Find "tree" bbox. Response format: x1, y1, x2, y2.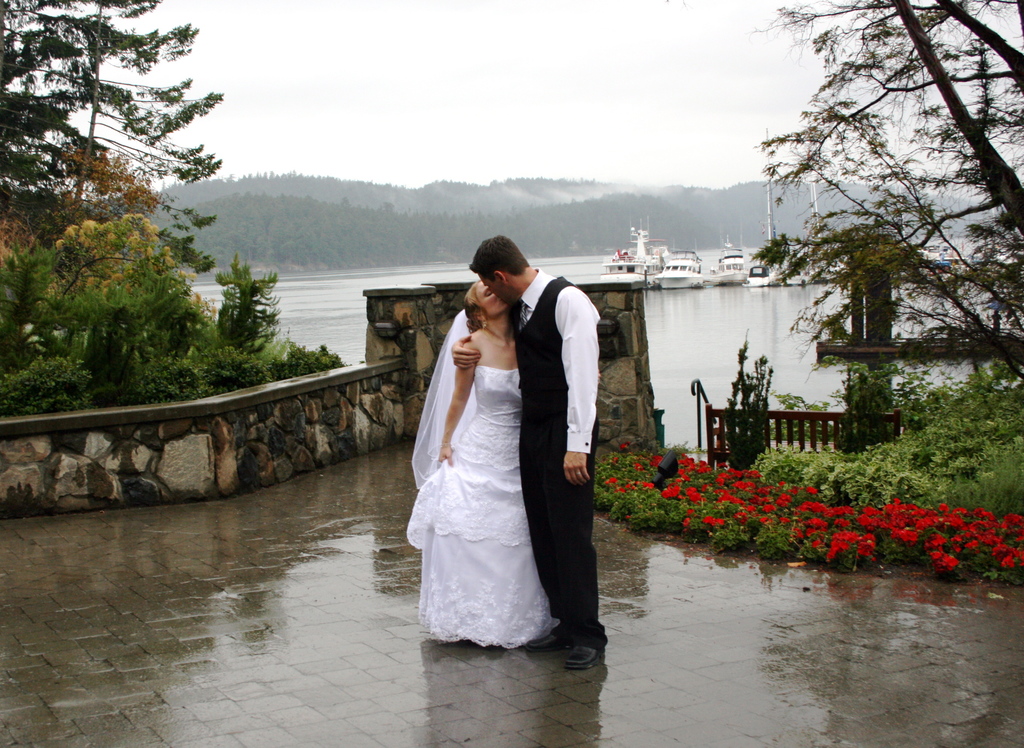
0, 216, 195, 376.
